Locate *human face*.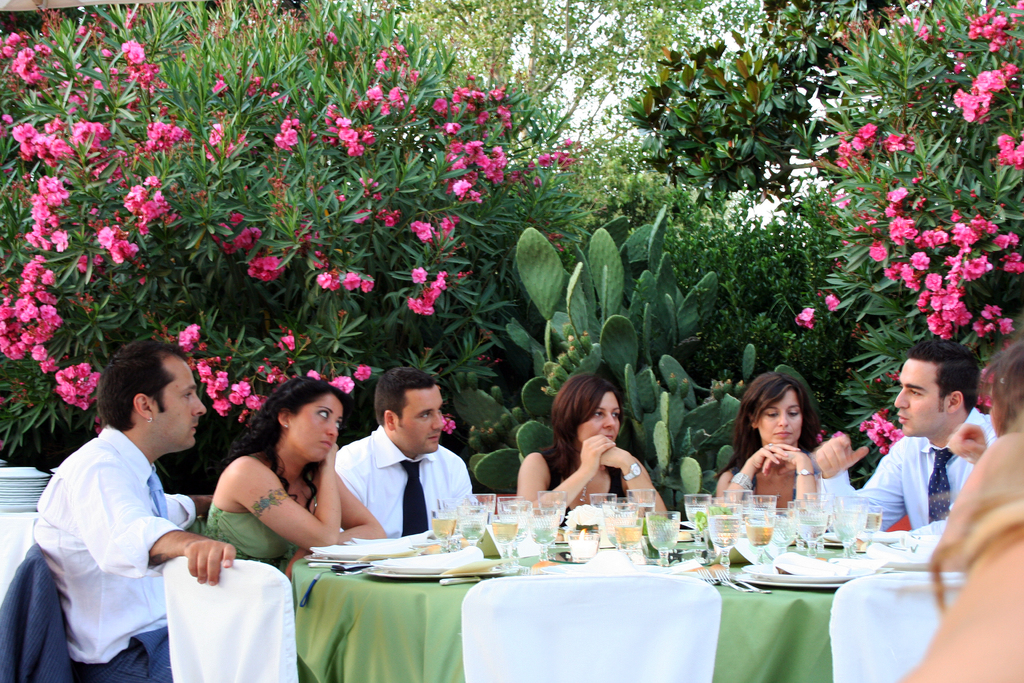
Bounding box: [892,357,954,436].
